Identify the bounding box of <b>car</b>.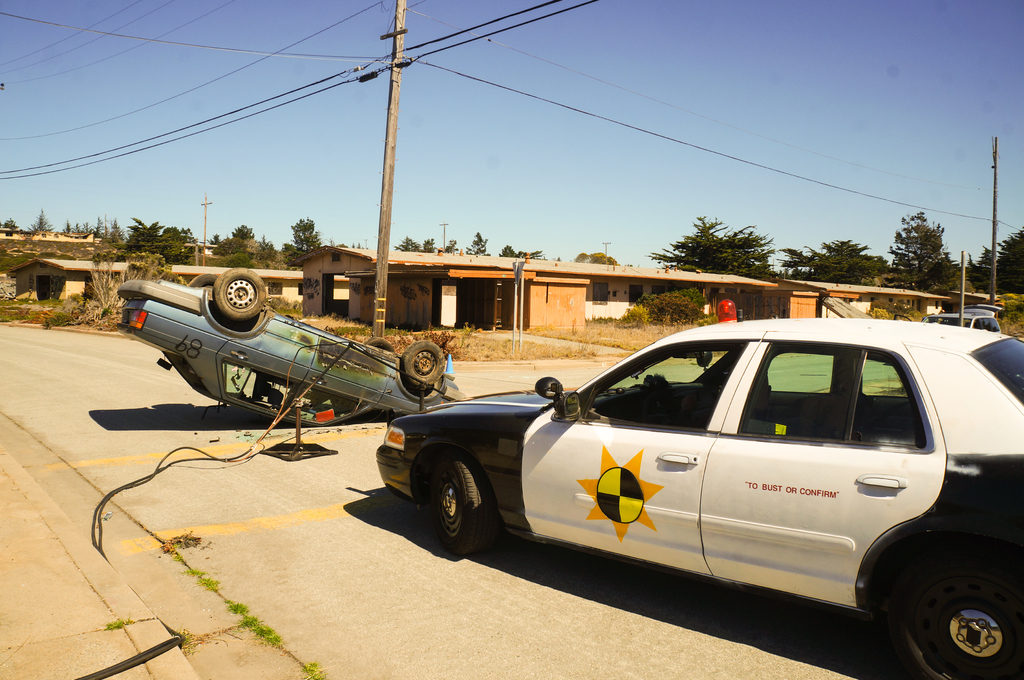
(x1=120, y1=268, x2=468, y2=425).
